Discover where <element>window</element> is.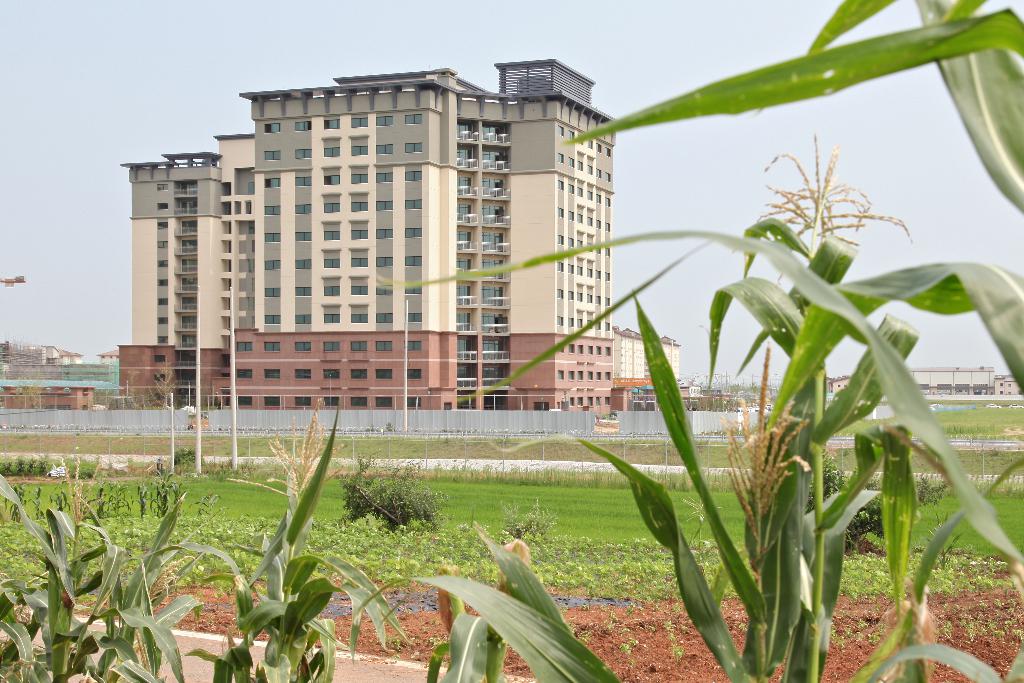
Discovered at {"left": 295, "top": 315, "right": 311, "bottom": 324}.
